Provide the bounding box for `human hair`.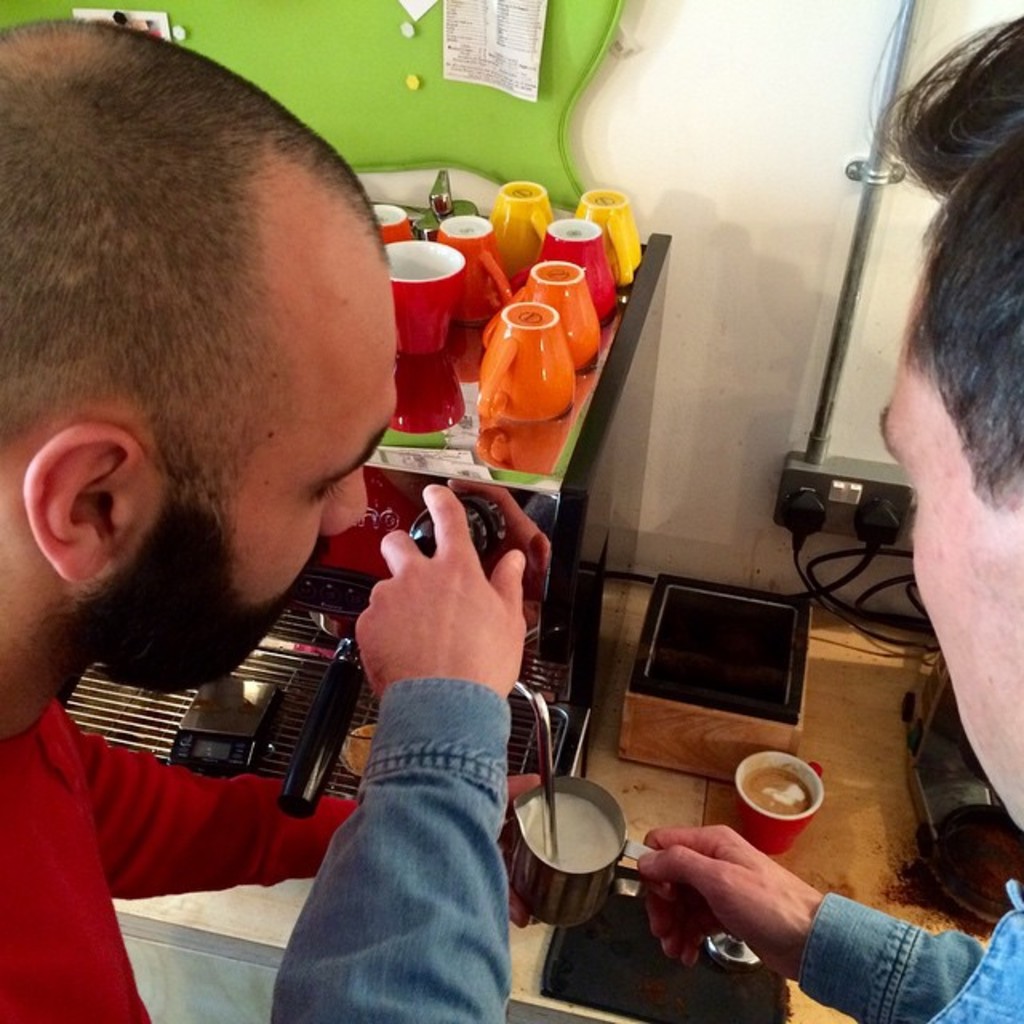
box(861, 0, 1022, 509).
